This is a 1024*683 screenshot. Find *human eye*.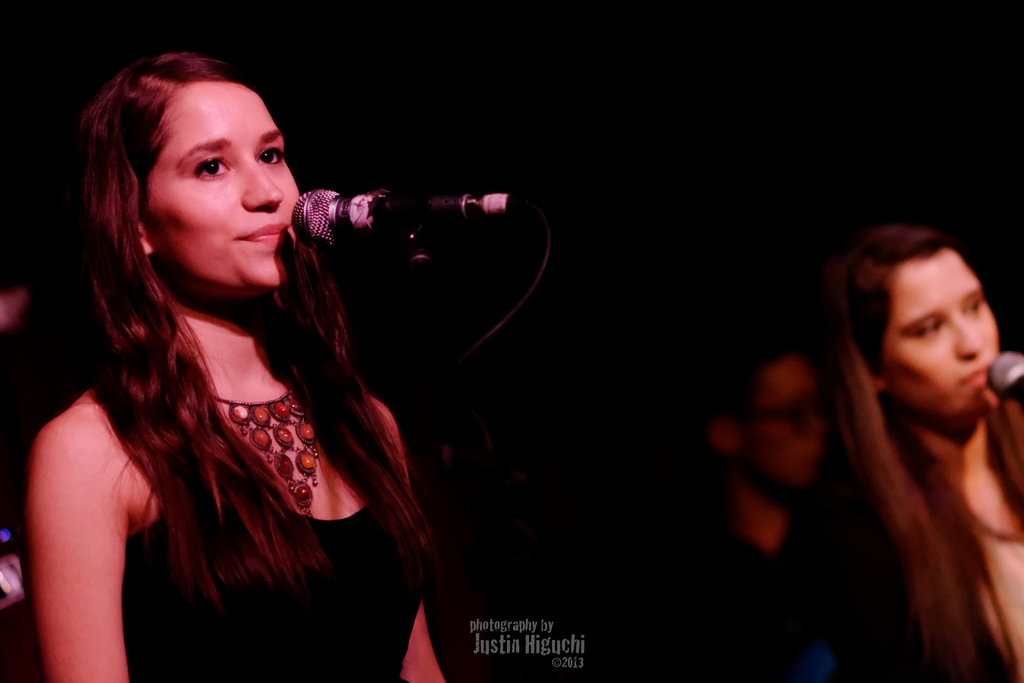
Bounding box: box=[194, 153, 232, 183].
